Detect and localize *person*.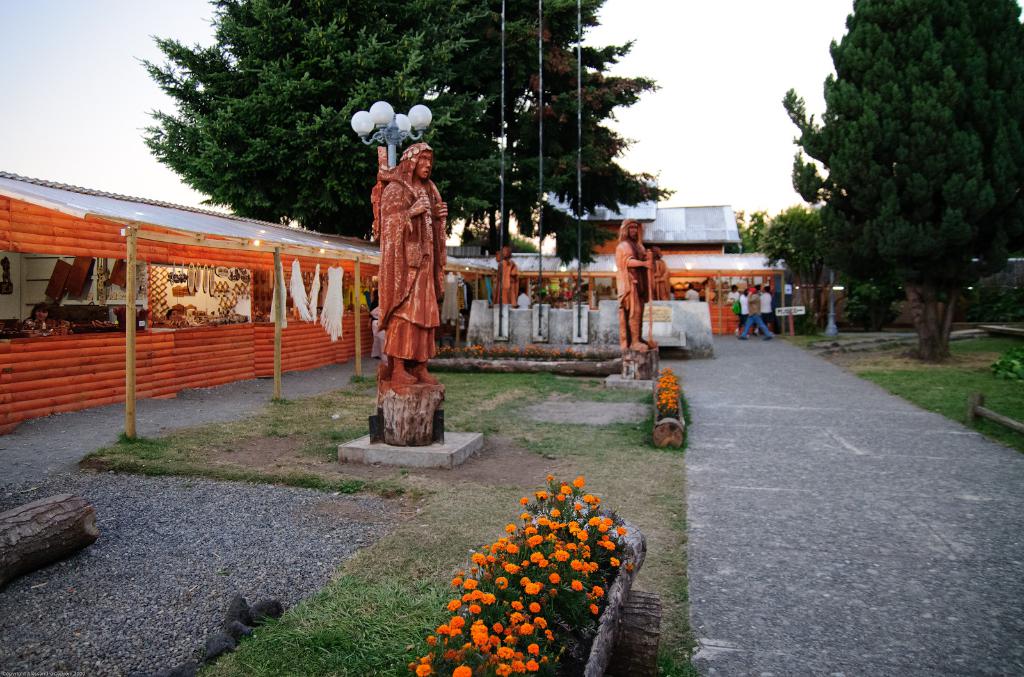
Localized at select_region(17, 301, 58, 331).
